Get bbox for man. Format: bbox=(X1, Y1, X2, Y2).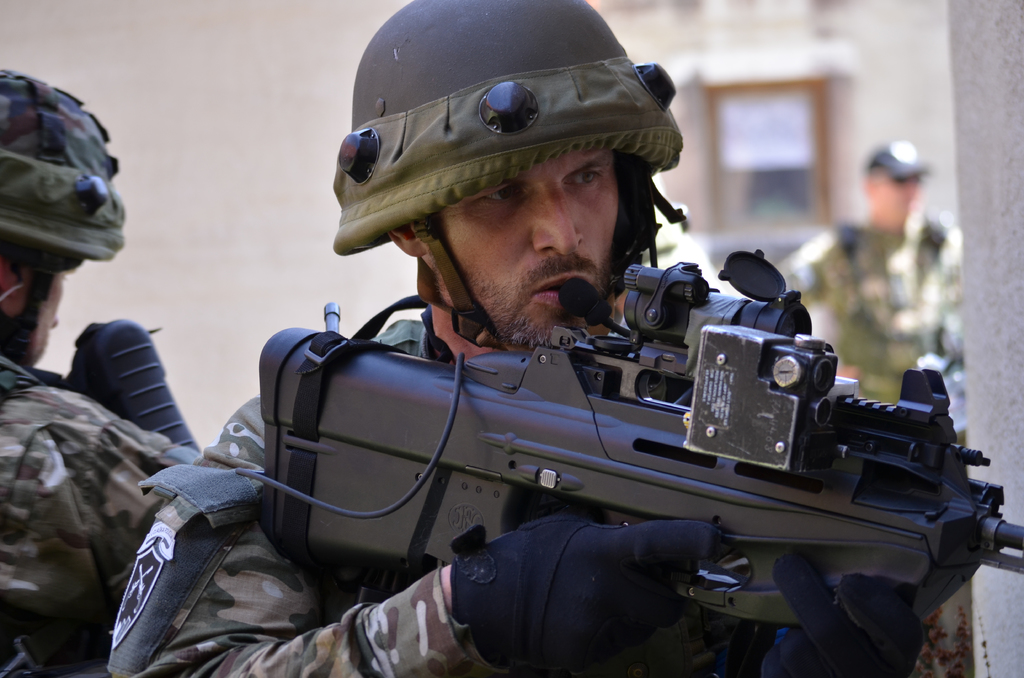
bbox=(0, 57, 198, 677).
